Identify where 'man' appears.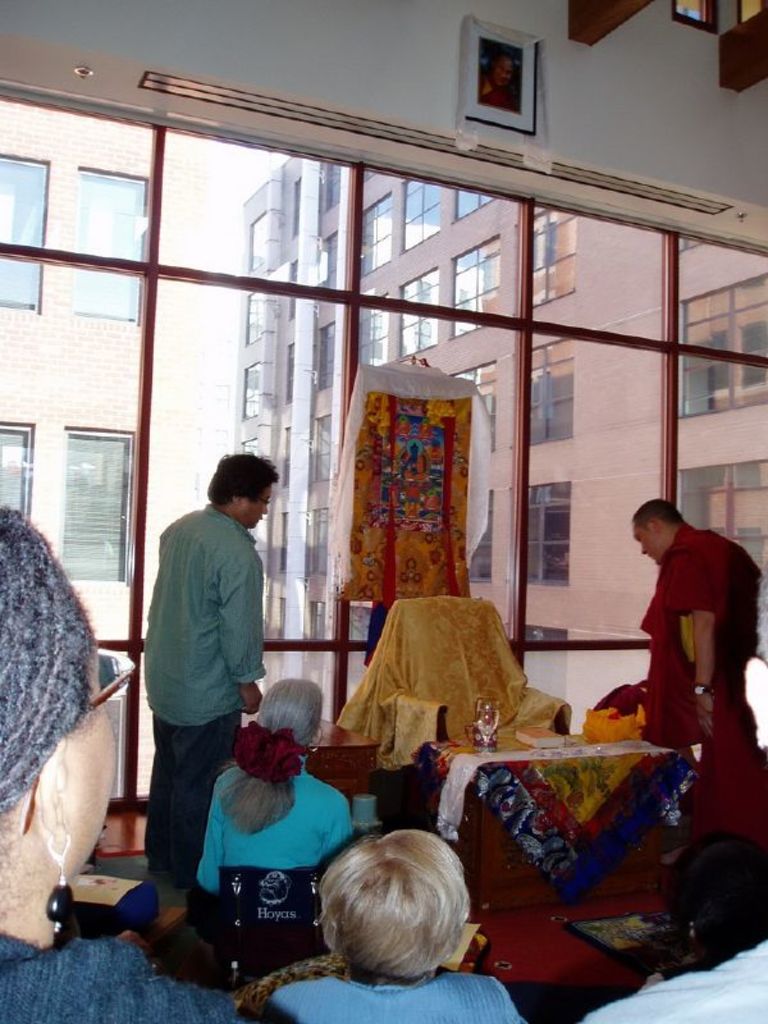
Appears at {"left": 131, "top": 458, "right": 288, "bottom": 891}.
